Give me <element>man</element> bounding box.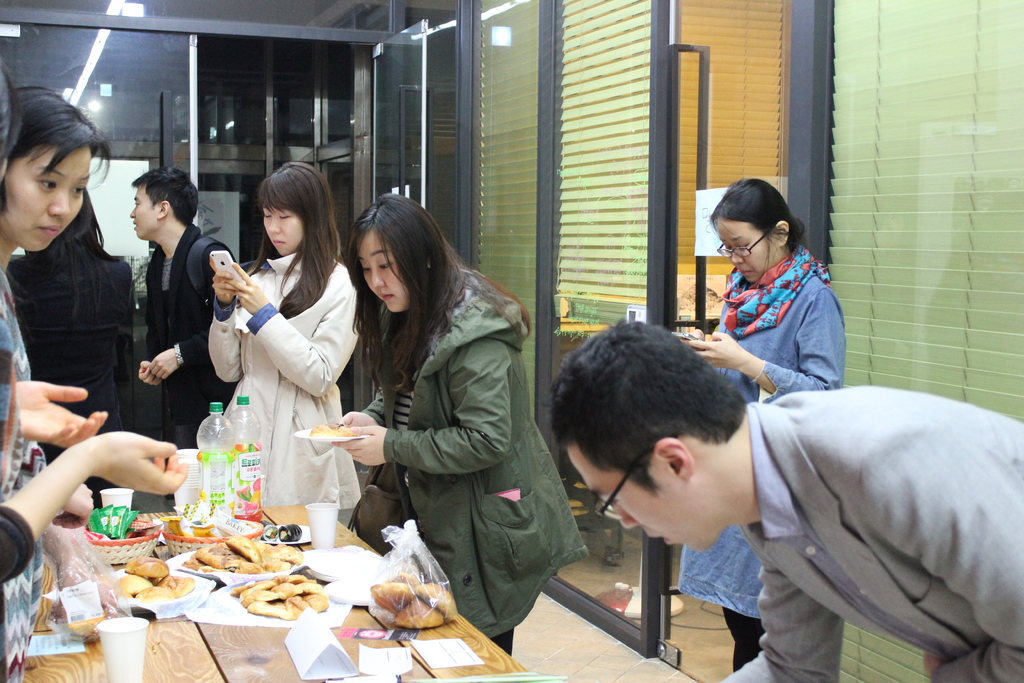
detection(564, 322, 996, 682).
